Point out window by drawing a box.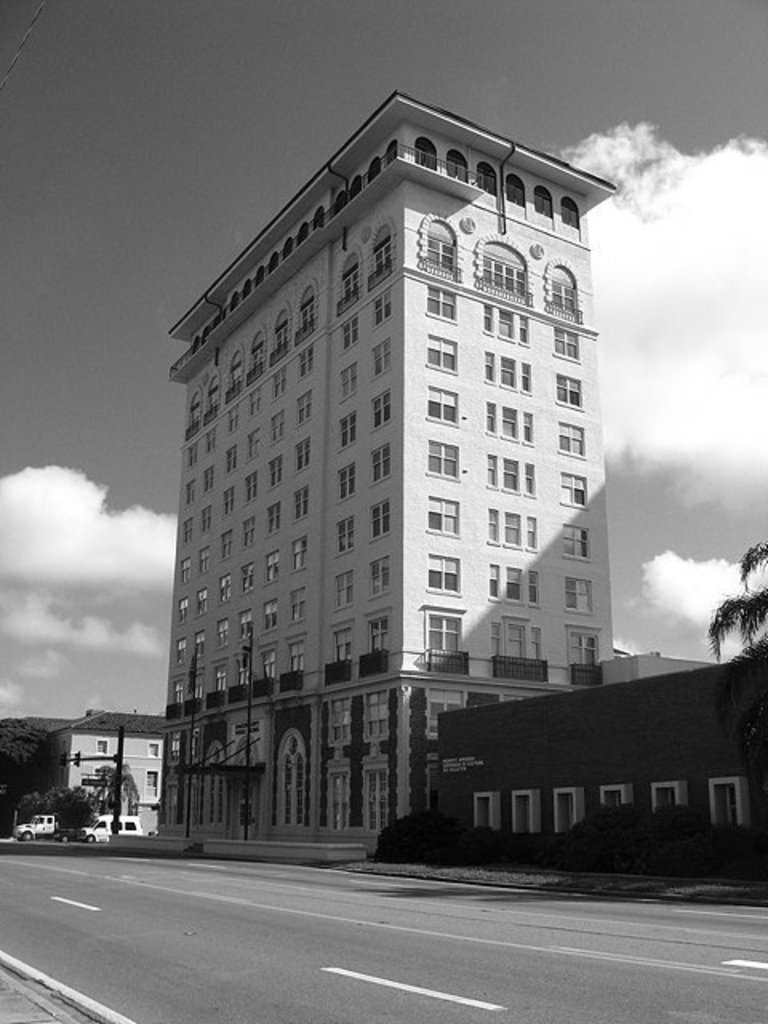
(174, 550, 192, 586).
